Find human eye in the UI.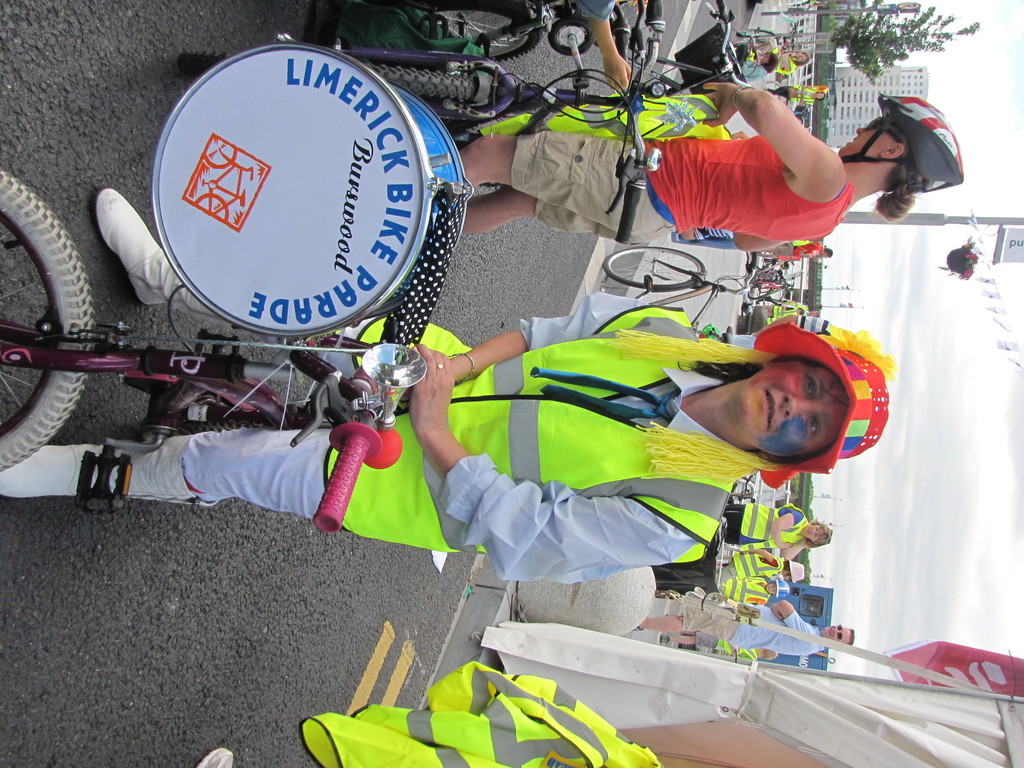
UI element at region(806, 412, 828, 435).
